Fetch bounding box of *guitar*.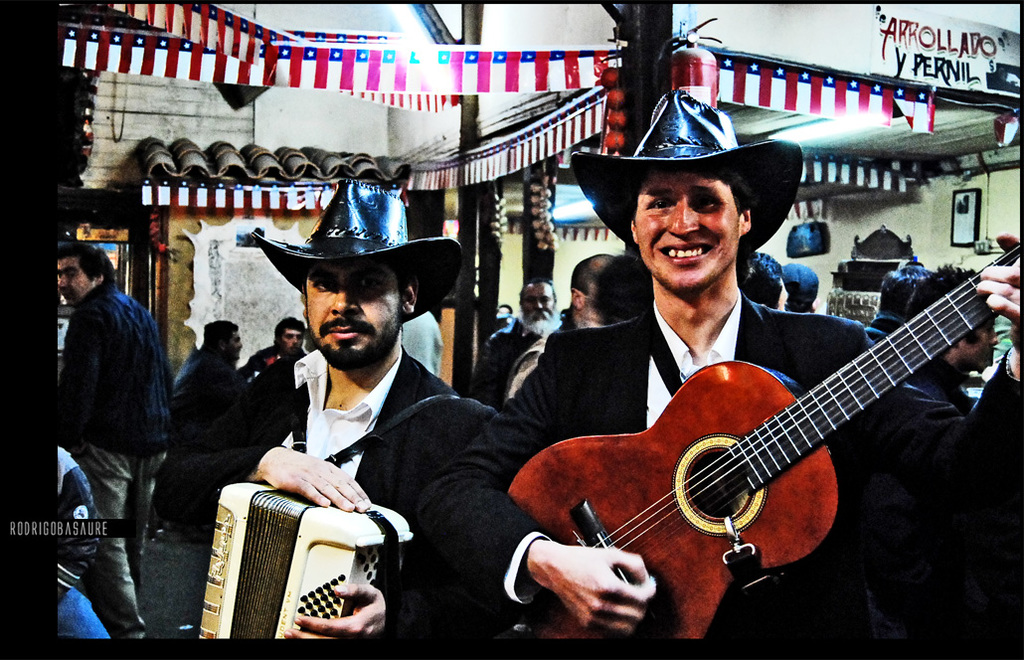
Bbox: locate(507, 243, 1020, 642).
